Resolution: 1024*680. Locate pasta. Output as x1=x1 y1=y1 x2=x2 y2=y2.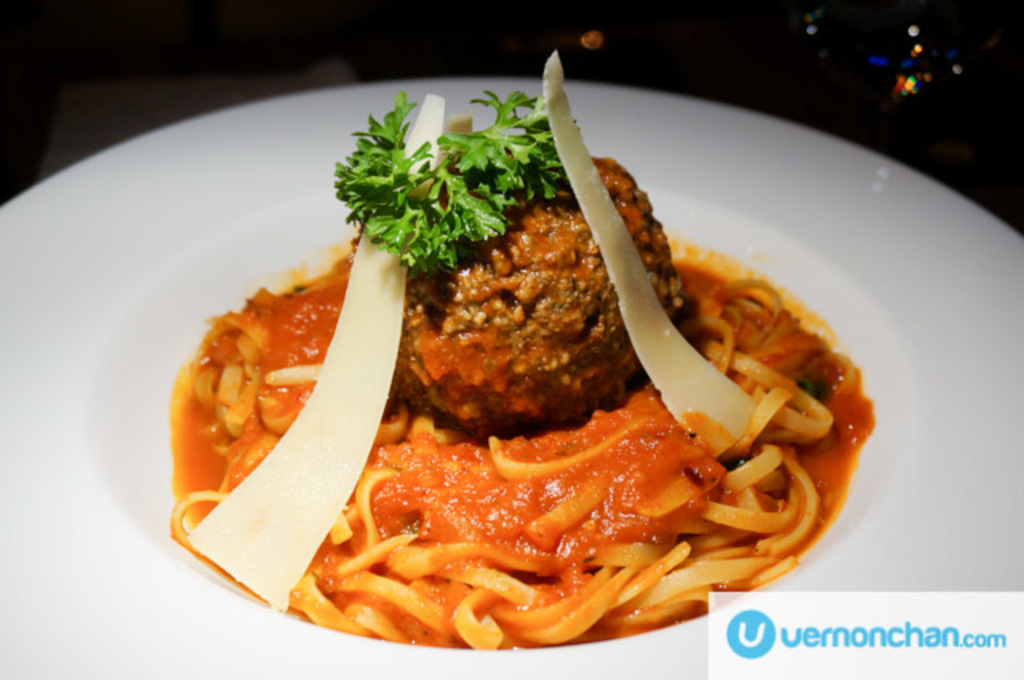
x1=194 y1=158 x2=872 y2=635.
